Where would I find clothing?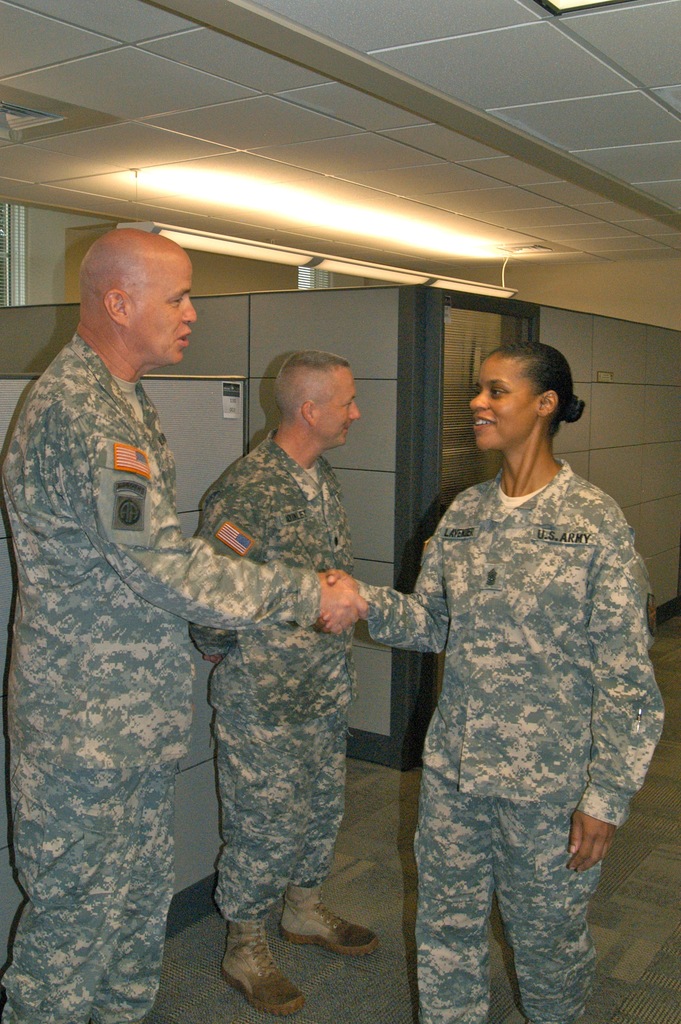
At rect(0, 319, 320, 1023).
